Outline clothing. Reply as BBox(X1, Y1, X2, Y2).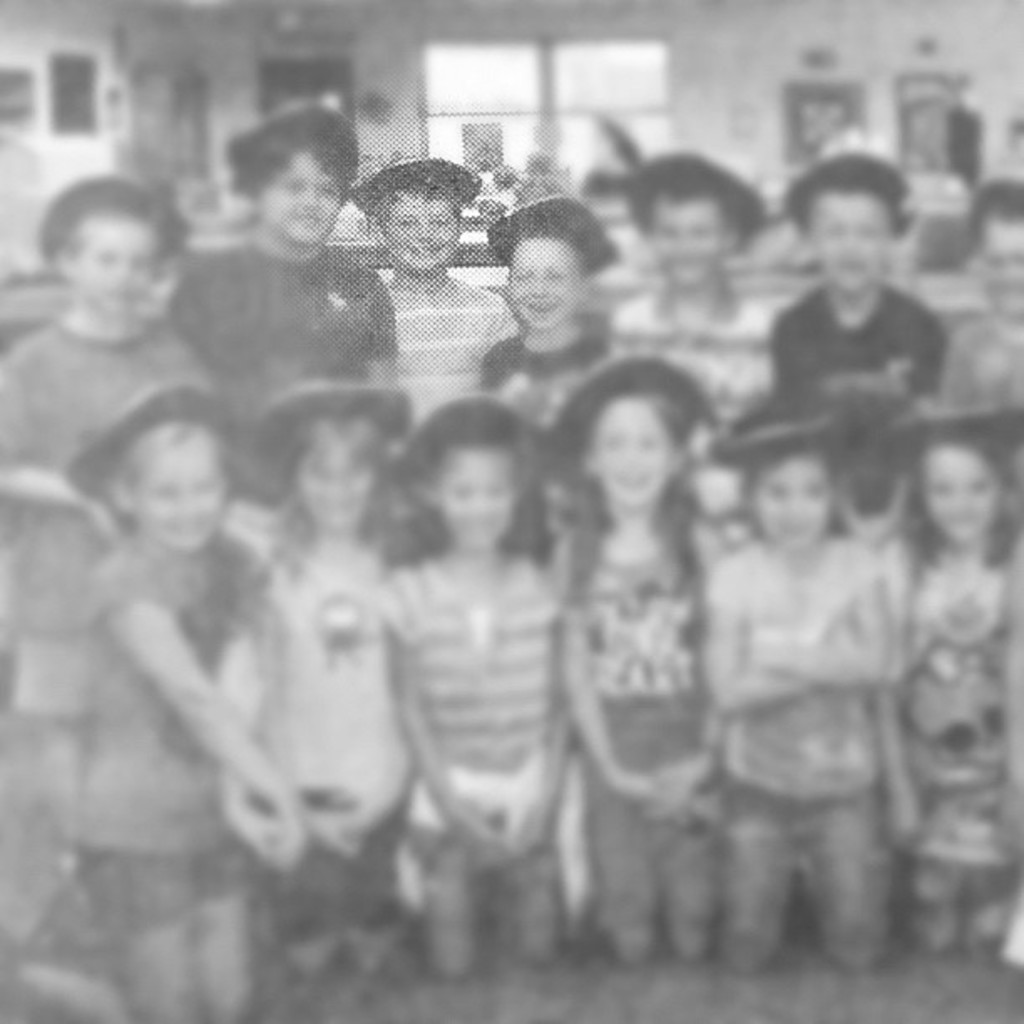
BBox(366, 567, 571, 904).
